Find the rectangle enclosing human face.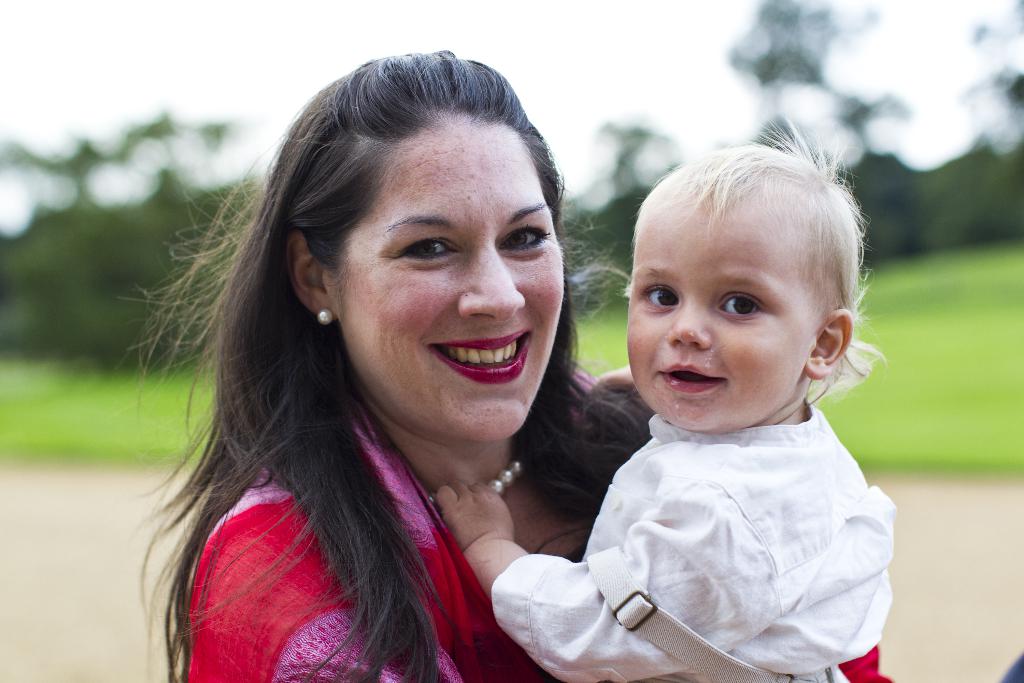
left=336, top=123, right=563, bottom=443.
